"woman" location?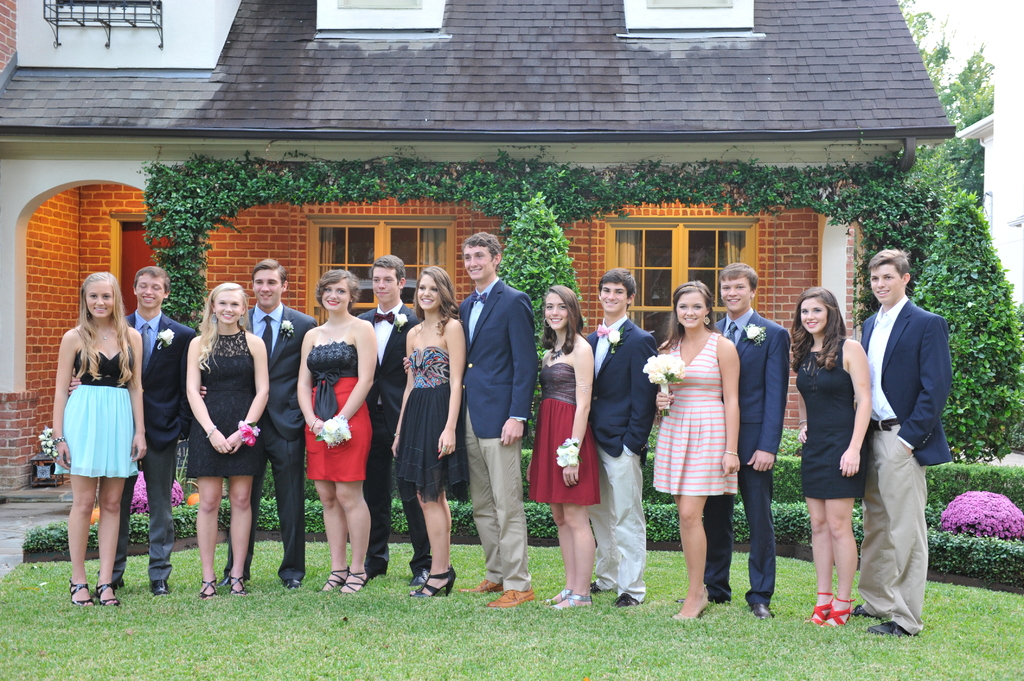
box=[50, 269, 147, 607]
